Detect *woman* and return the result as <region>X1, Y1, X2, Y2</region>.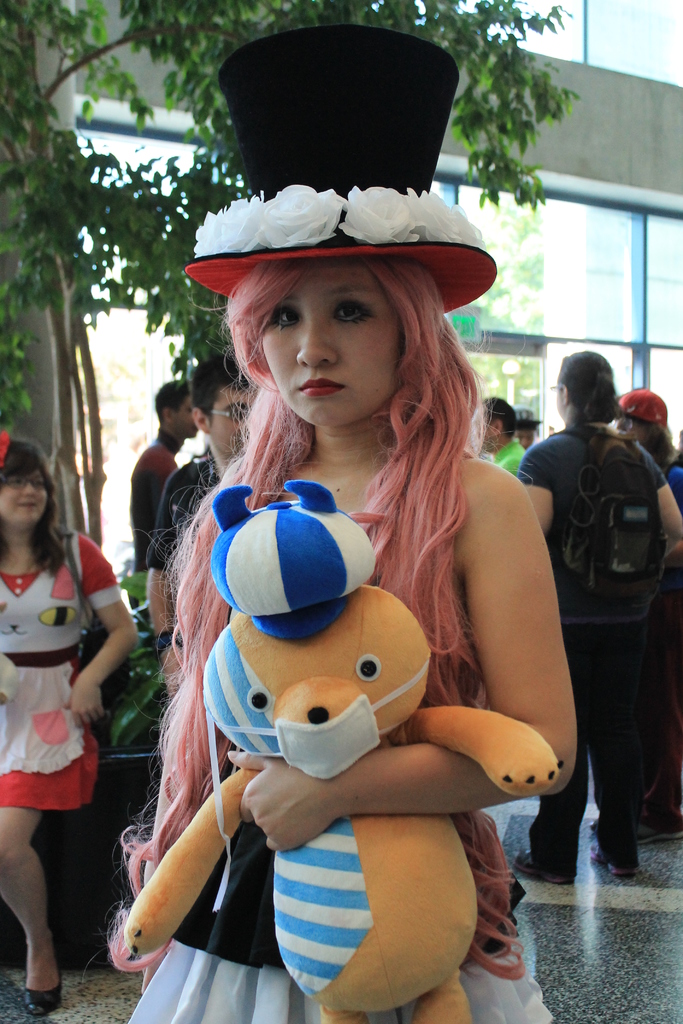
<region>126, 116, 556, 1023</region>.
